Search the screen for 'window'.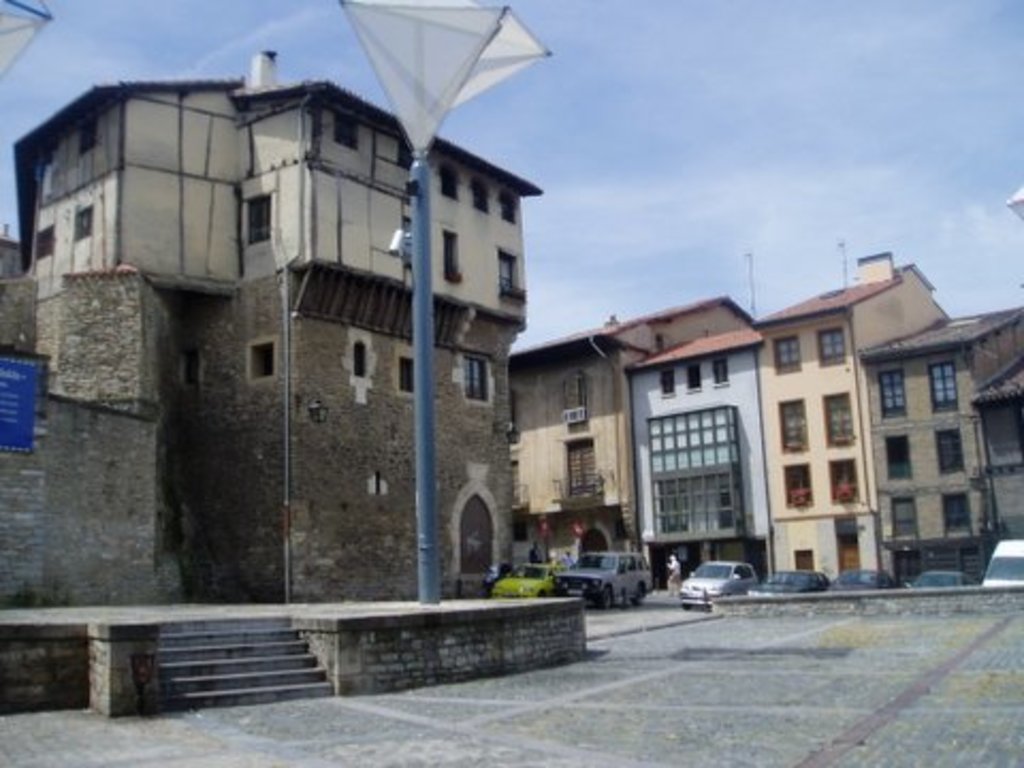
Found at box=[358, 343, 367, 380].
